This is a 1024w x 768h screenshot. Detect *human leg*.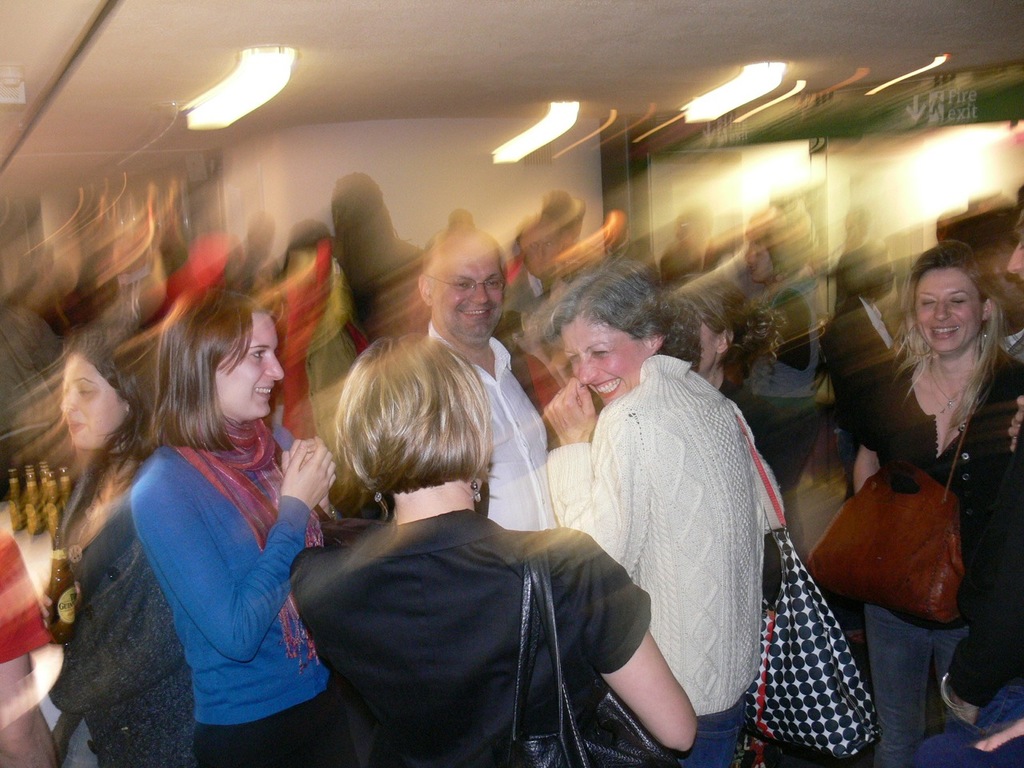
930:627:970:671.
